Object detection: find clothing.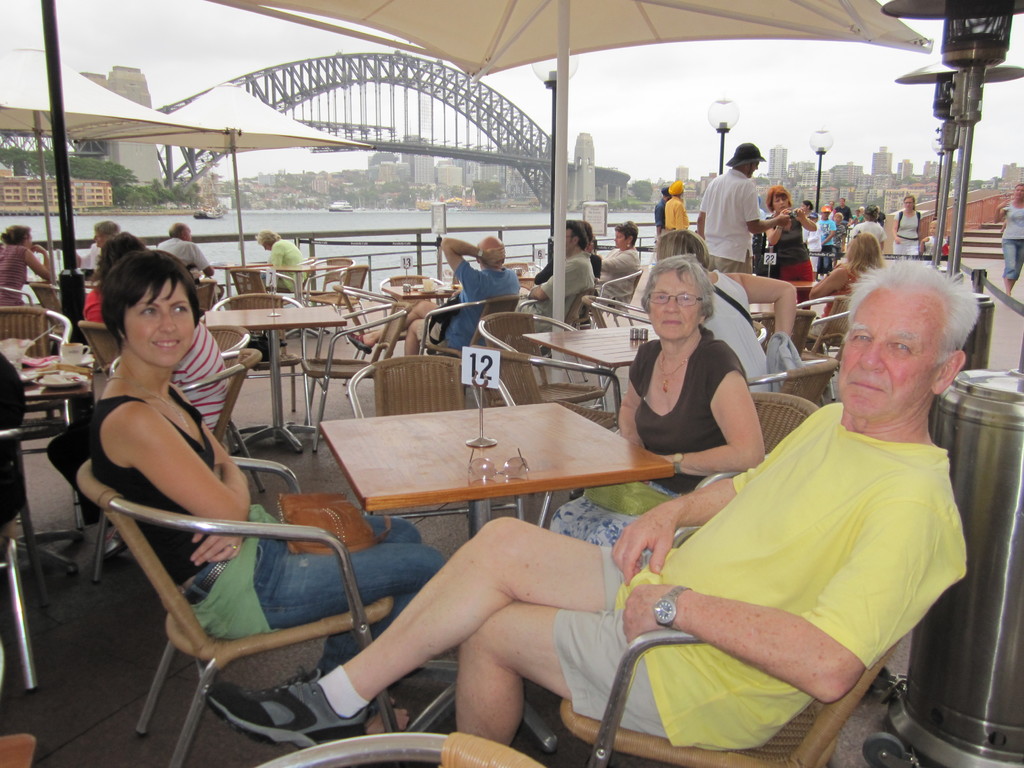
(left=419, top=261, right=523, bottom=358).
